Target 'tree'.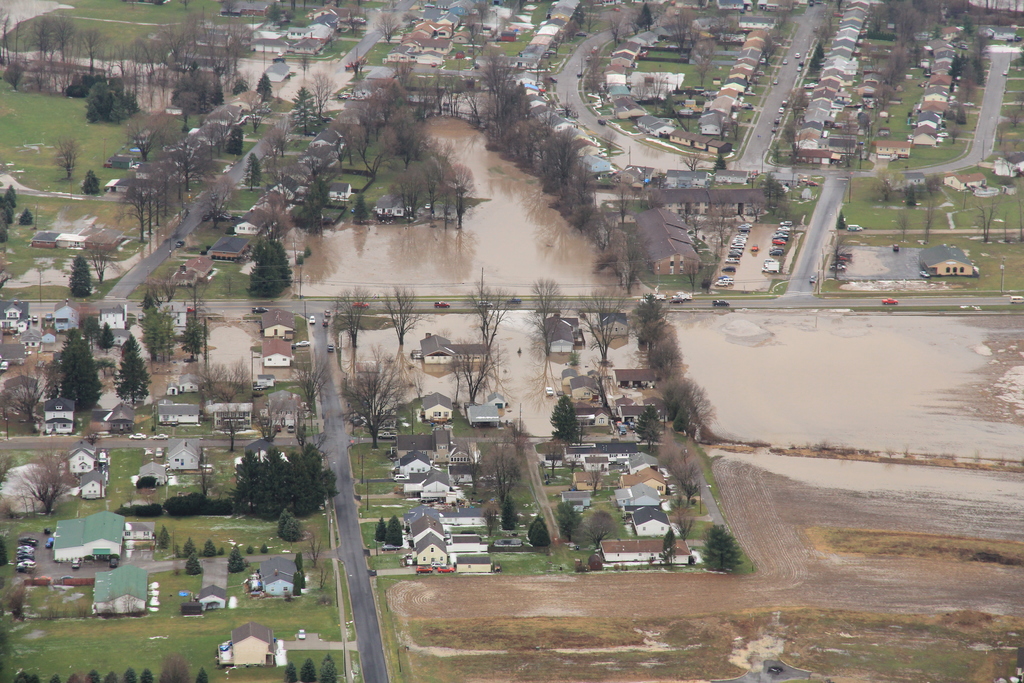
Target region: (x1=755, y1=165, x2=794, y2=217).
